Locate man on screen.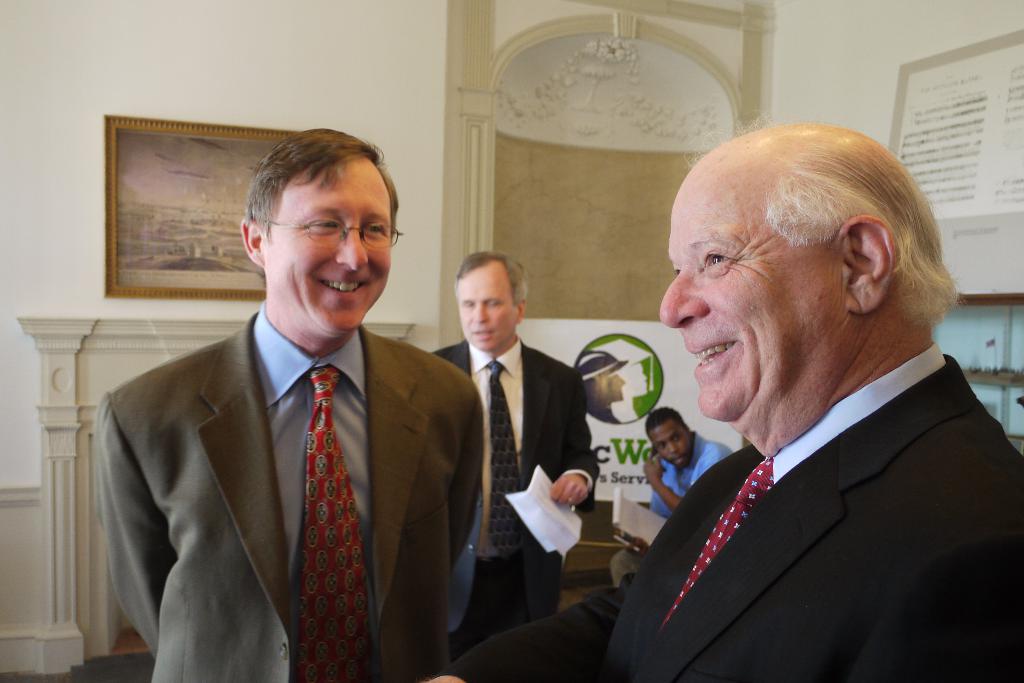
On screen at bbox=[609, 410, 730, 589].
